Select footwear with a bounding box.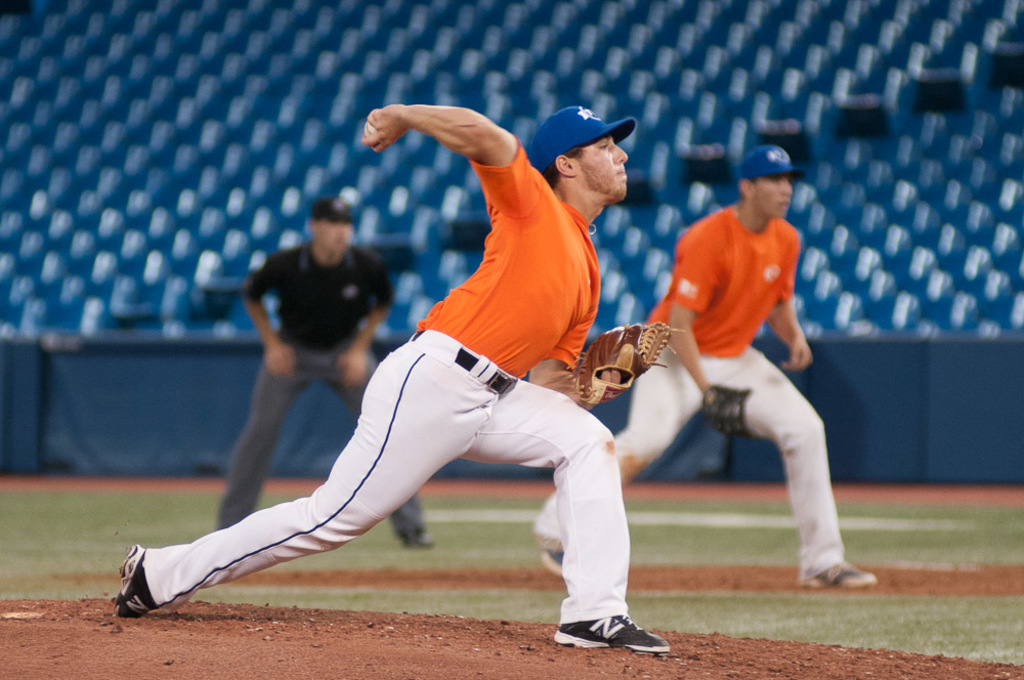
pyautogui.locateOnScreen(413, 533, 433, 549).
